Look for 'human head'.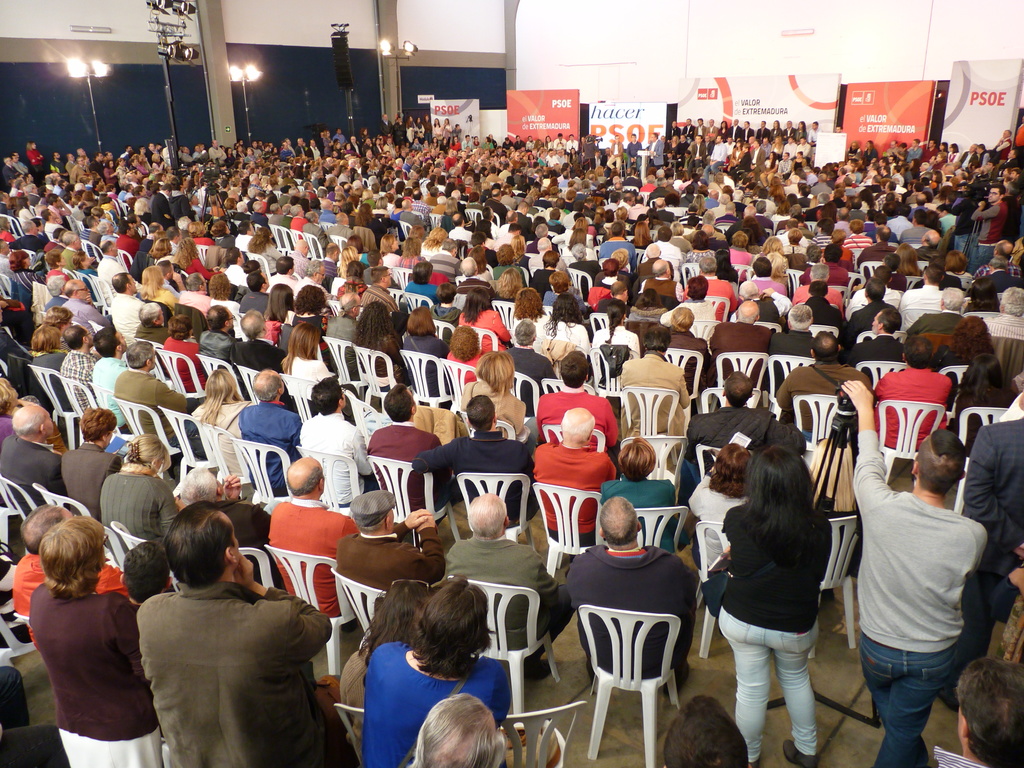
Found: select_region(230, 246, 242, 262).
